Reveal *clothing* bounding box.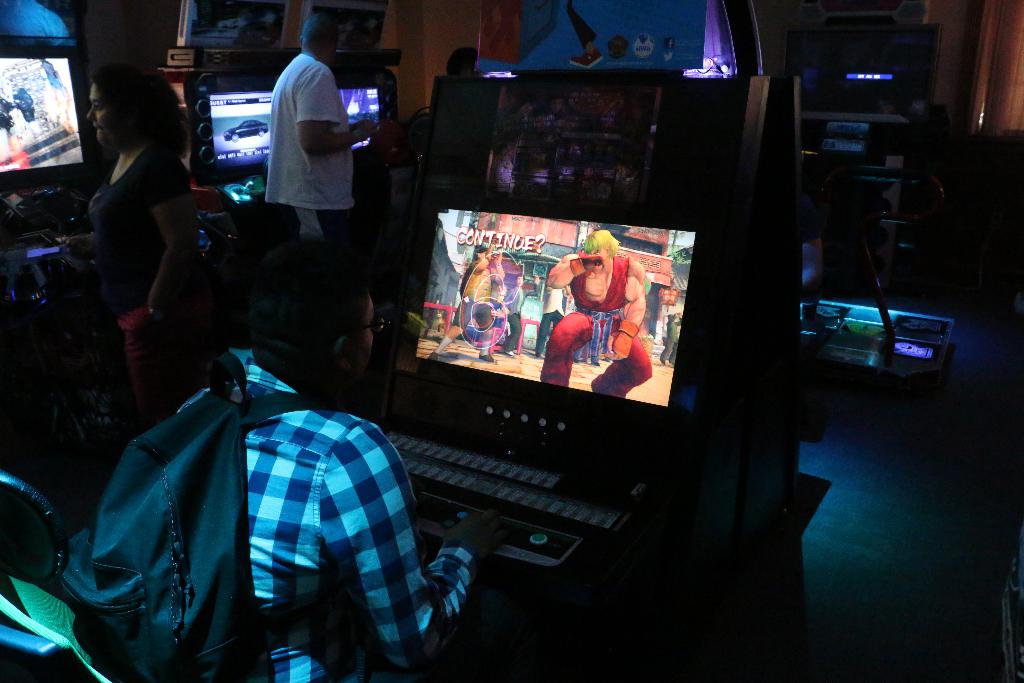
Revealed: 570/0/596/45.
